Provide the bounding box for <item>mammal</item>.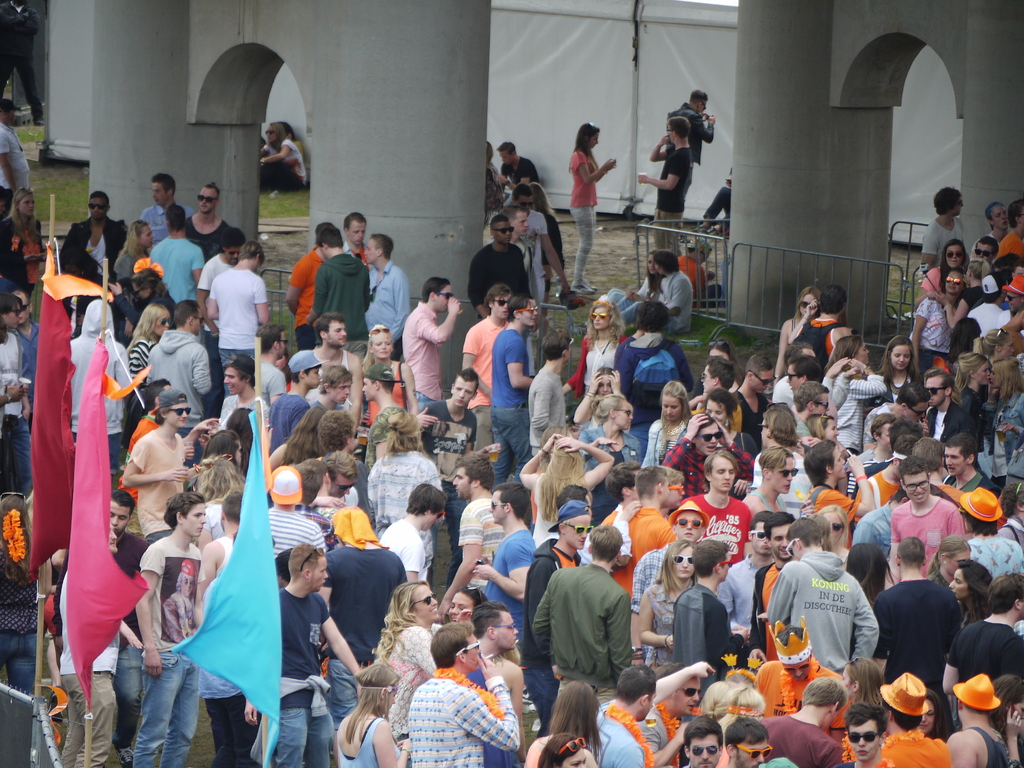
<bbox>668, 88, 715, 197</bbox>.
